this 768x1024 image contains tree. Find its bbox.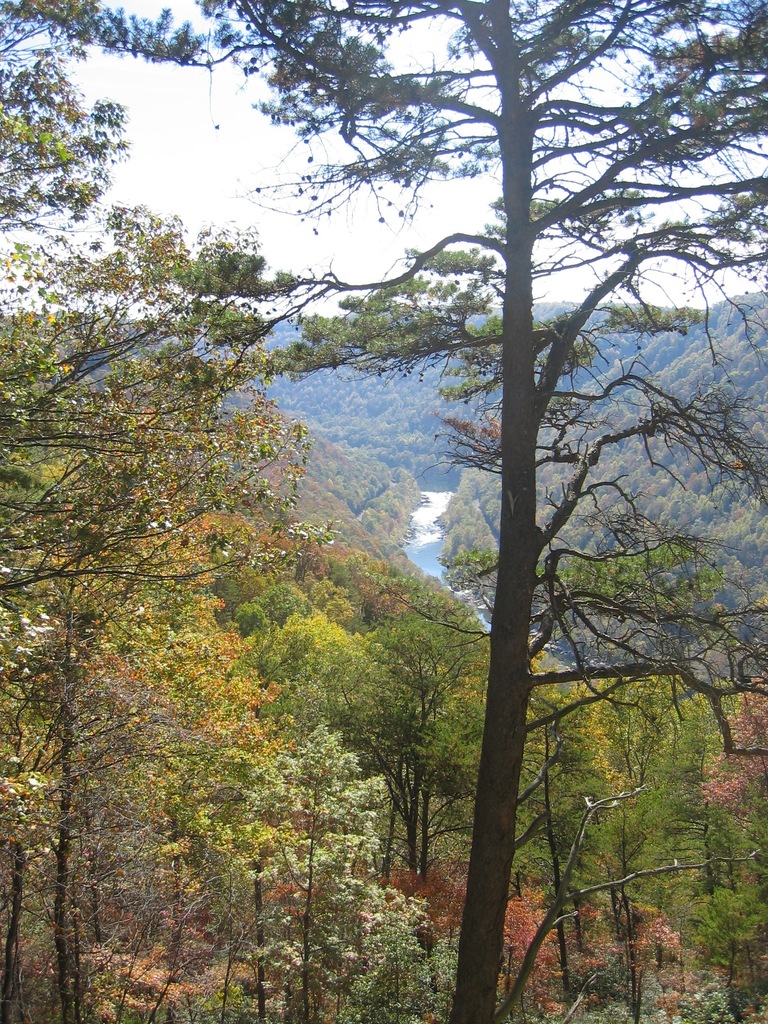
crop(0, 0, 331, 1023).
